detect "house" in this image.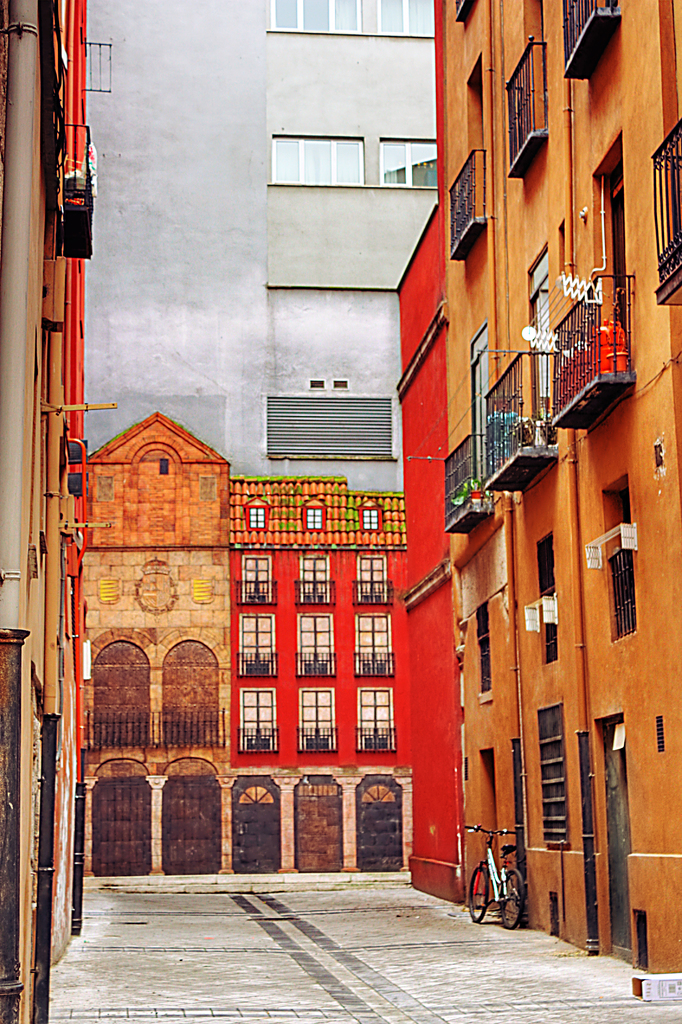
Detection: {"x1": 398, "y1": 209, "x2": 473, "y2": 909}.
